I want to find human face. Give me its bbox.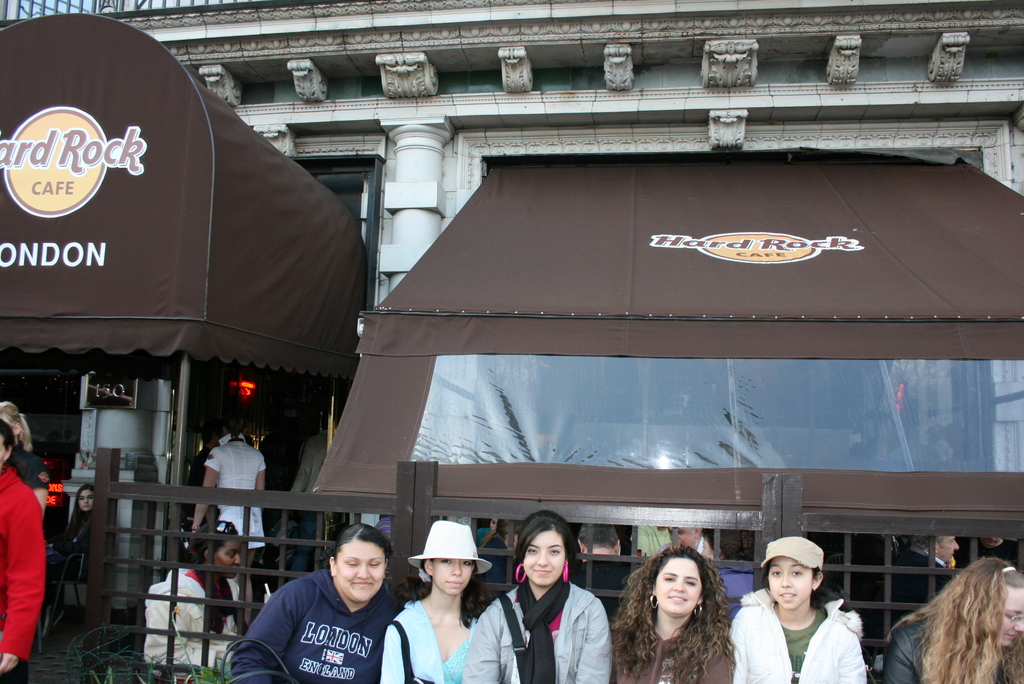
left=672, top=526, right=695, bottom=543.
